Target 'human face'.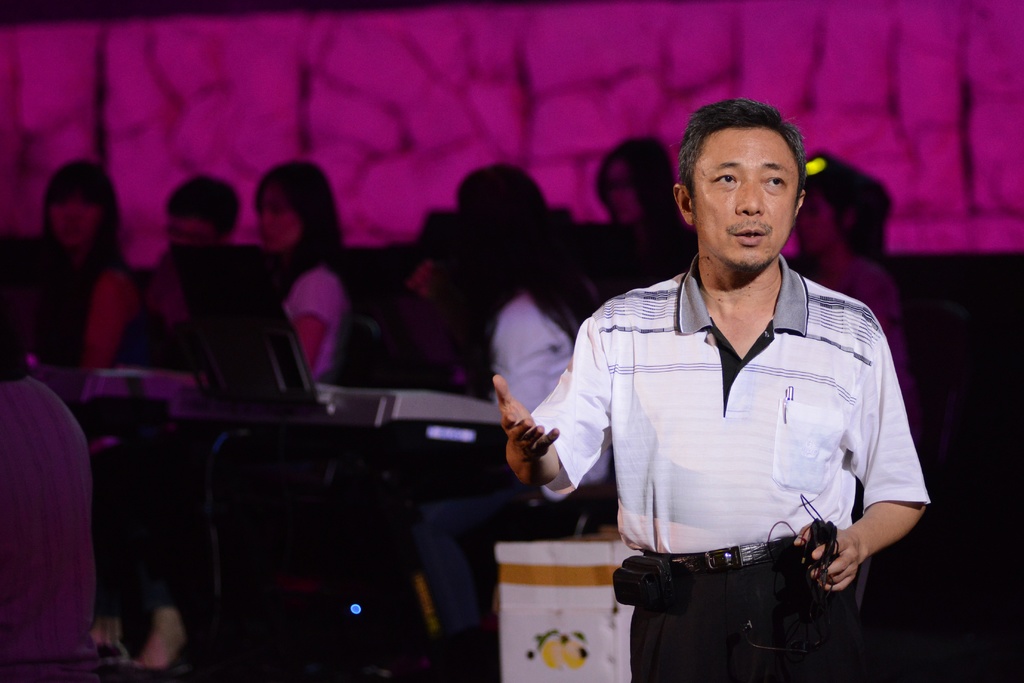
Target region: bbox=[47, 197, 104, 252].
